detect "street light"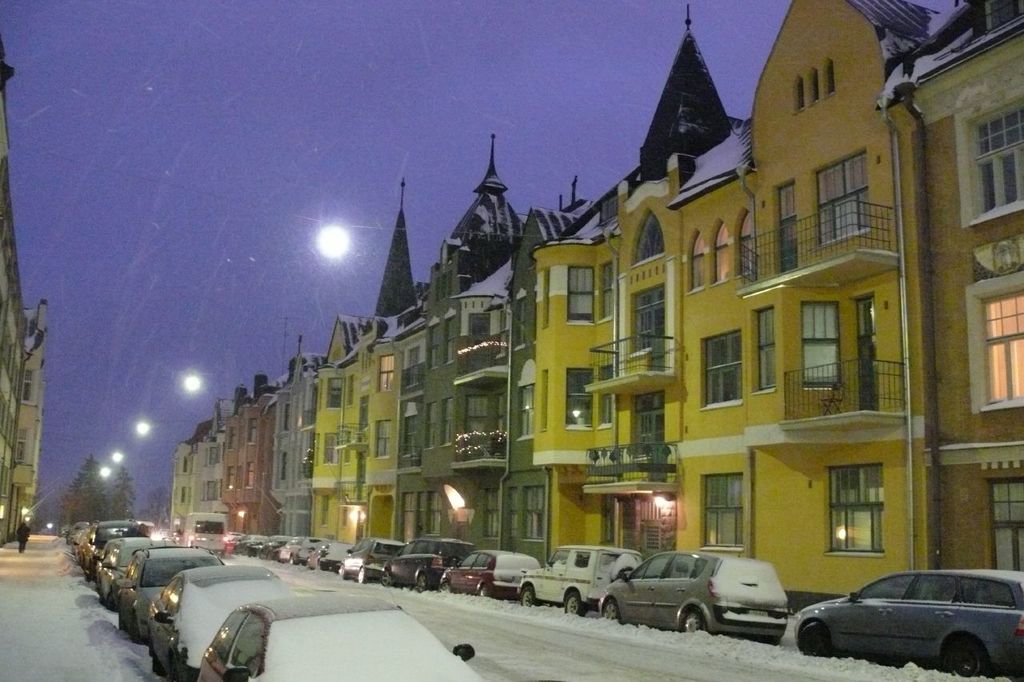
(182,372,227,411)
